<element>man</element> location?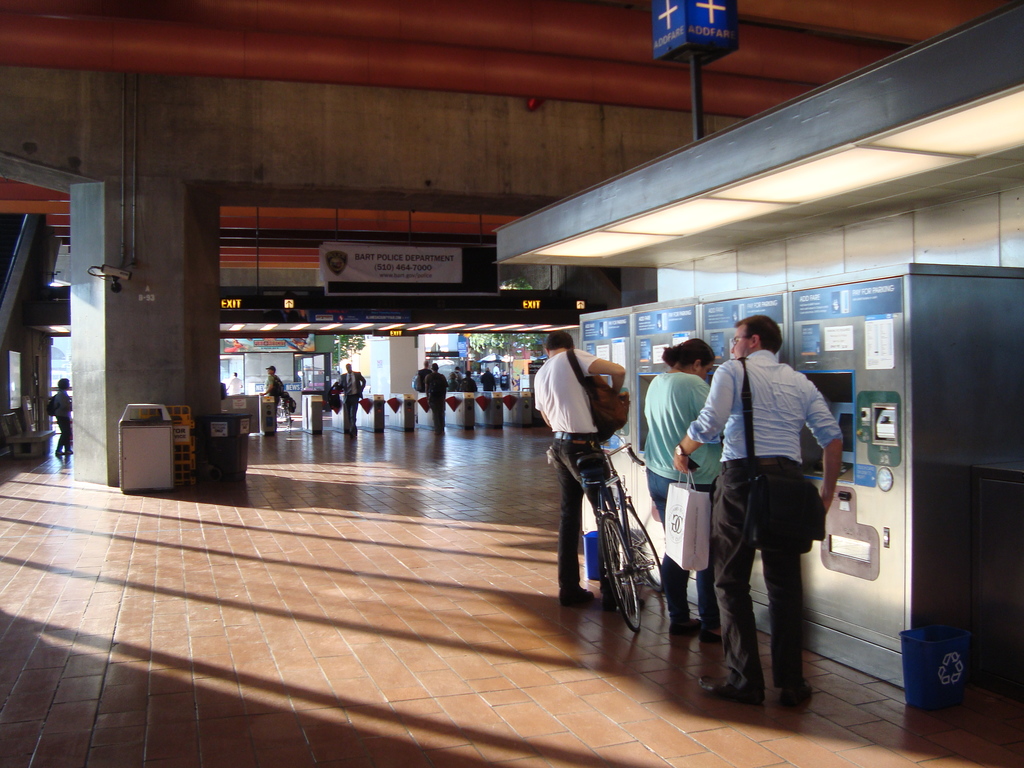
(left=265, top=365, right=288, bottom=412)
